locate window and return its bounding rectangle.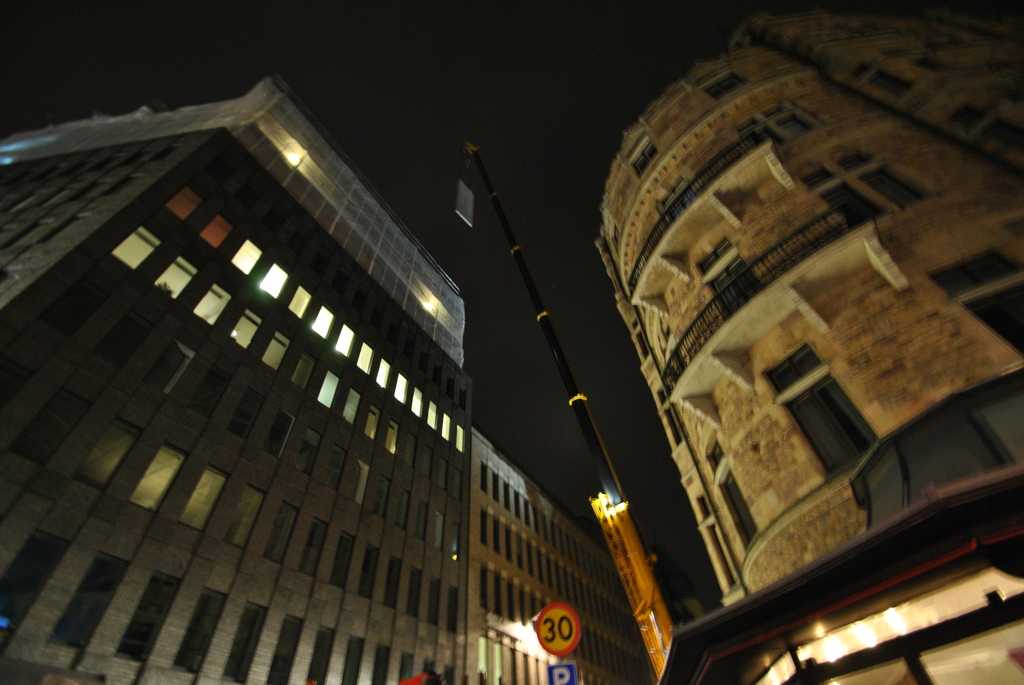
box(287, 426, 321, 473).
